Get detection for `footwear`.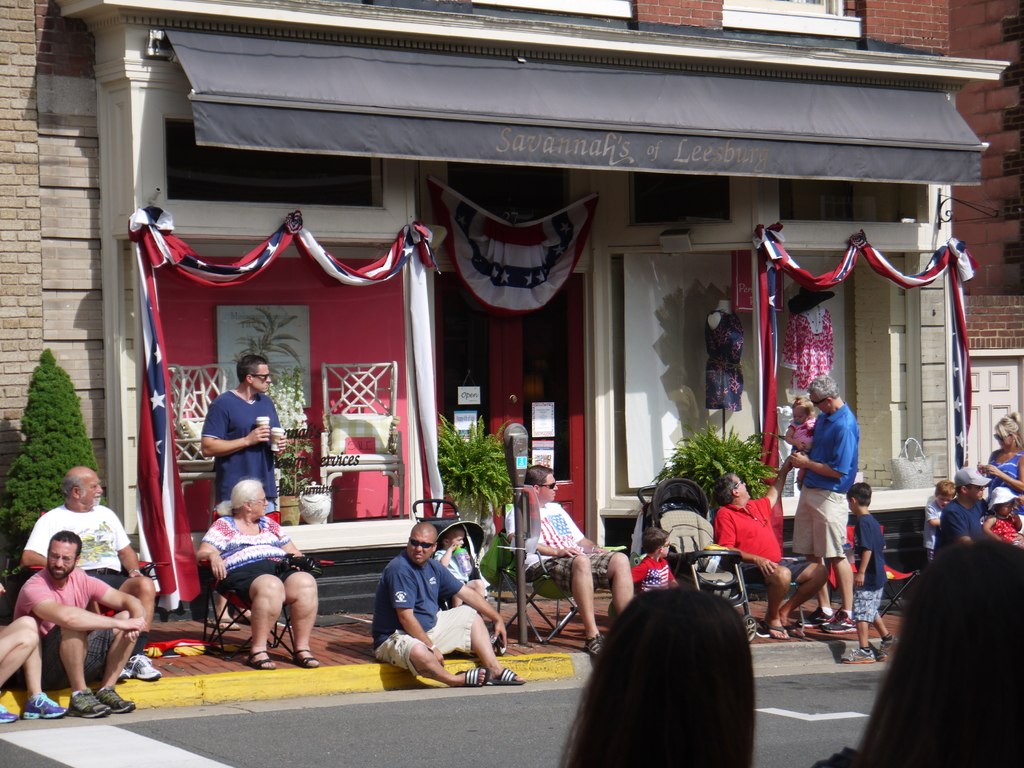
Detection: crop(116, 667, 123, 684).
